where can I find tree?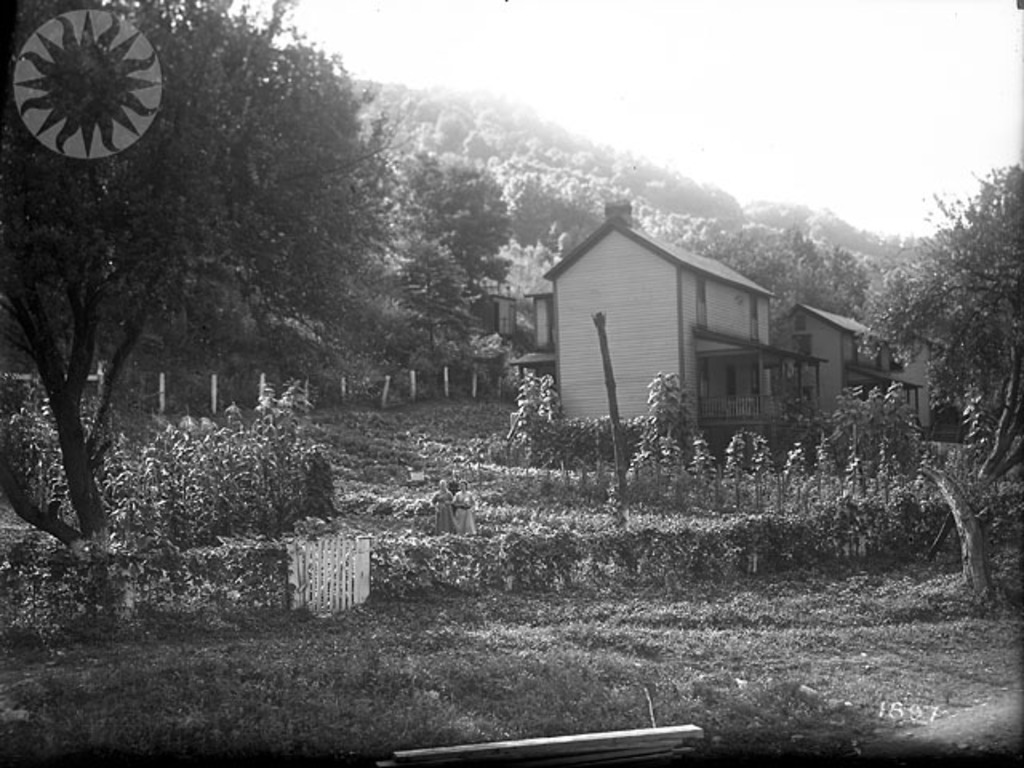
You can find it at box(387, 229, 474, 389).
